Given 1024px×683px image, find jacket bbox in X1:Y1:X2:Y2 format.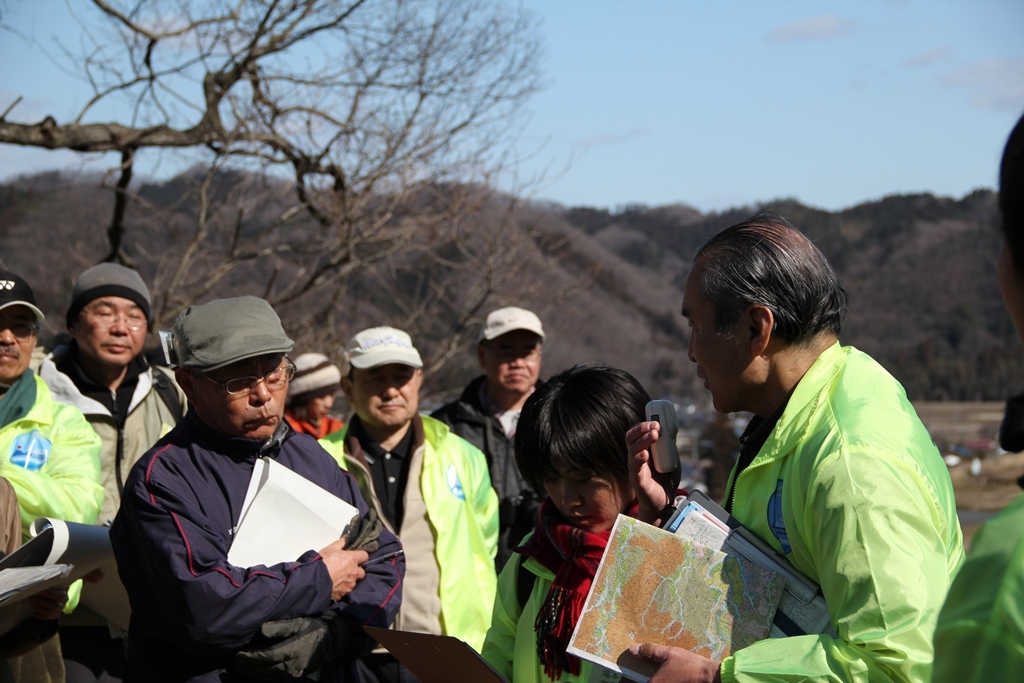
85:378:405:679.
